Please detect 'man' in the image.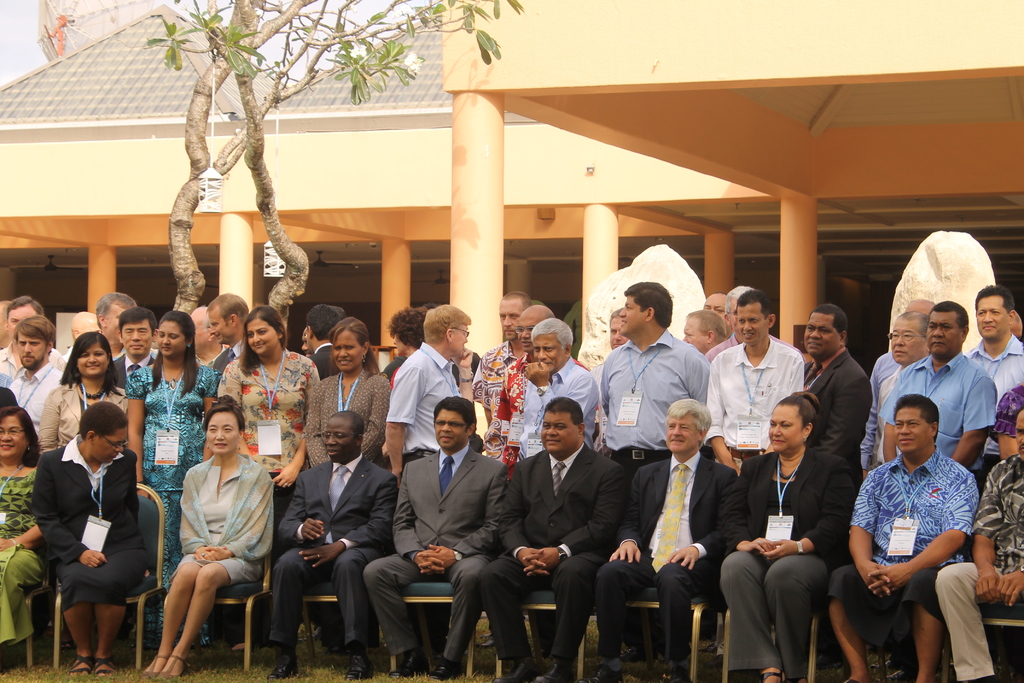
rect(804, 305, 867, 479).
